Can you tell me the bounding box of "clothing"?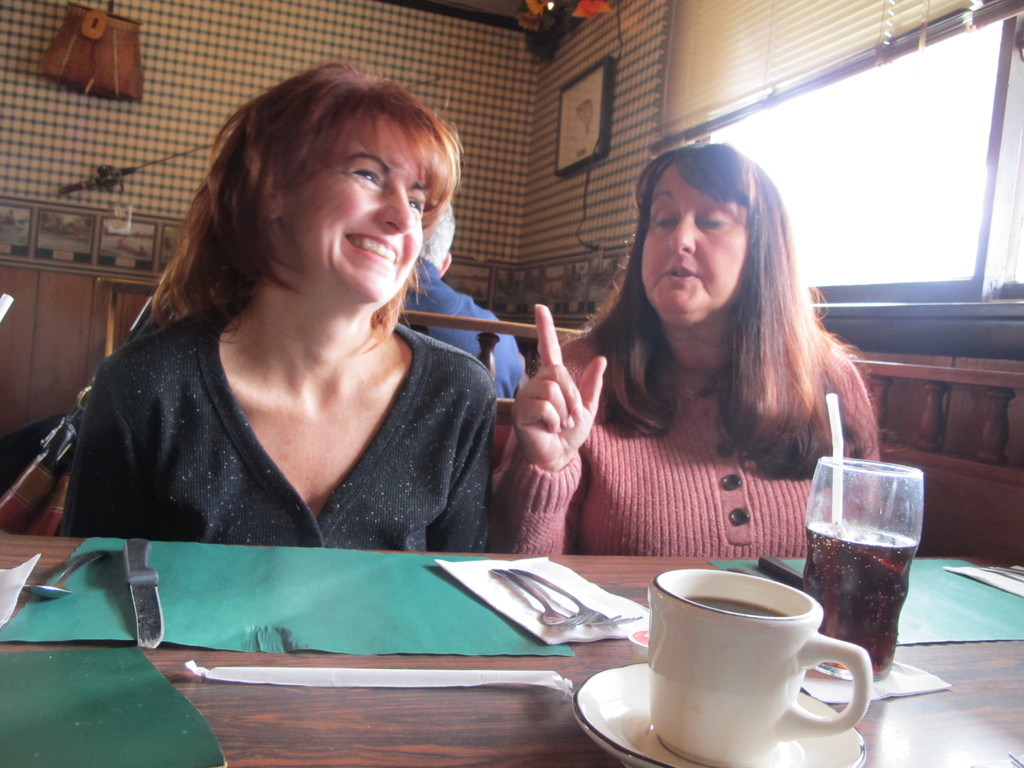
497:253:900:586.
